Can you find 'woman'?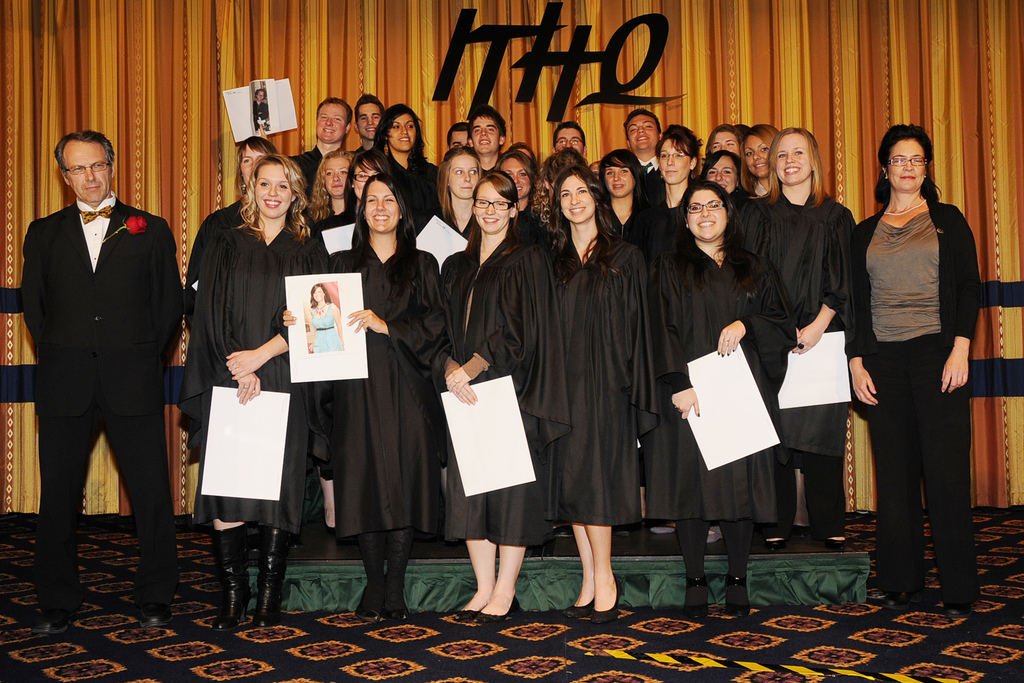
Yes, bounding box: 184, 149, 320, 629.
